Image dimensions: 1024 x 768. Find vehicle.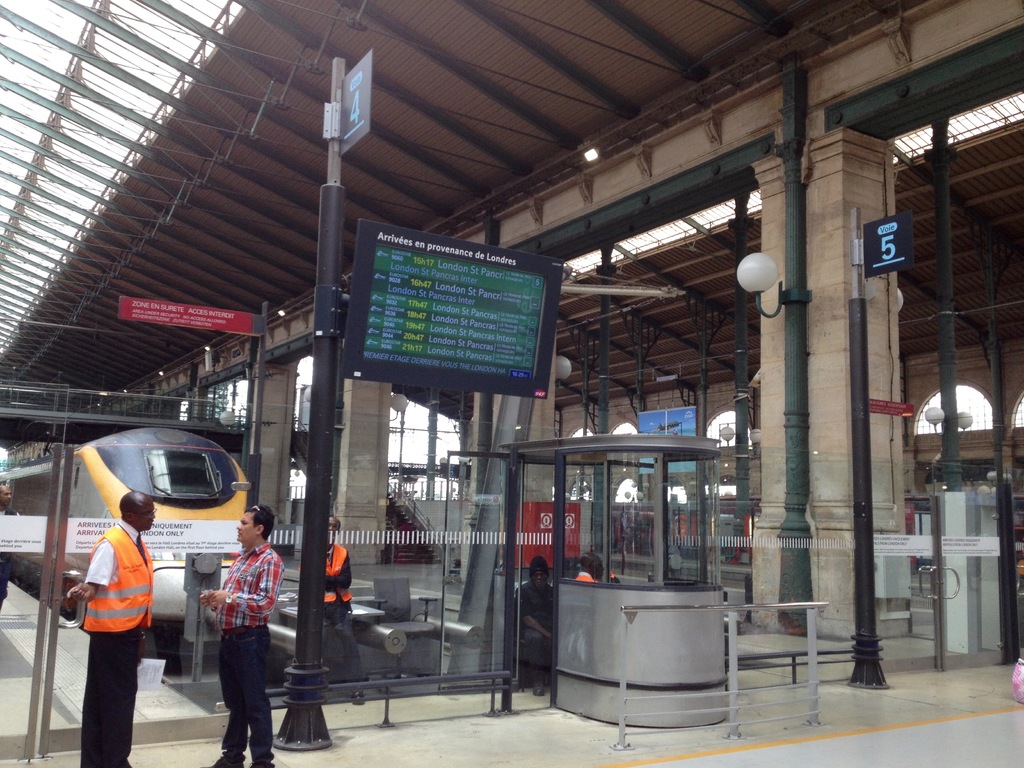
region(0, 424, 251, 646).
